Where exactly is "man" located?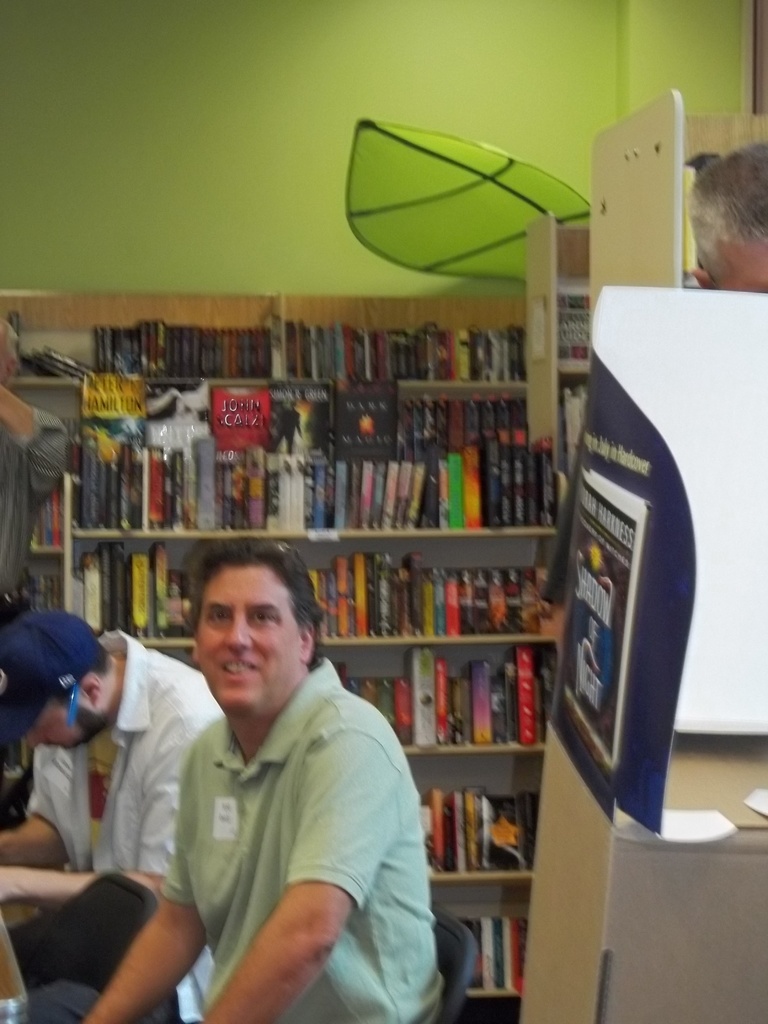
Its bounding box is 0, 314, 66, 617.
